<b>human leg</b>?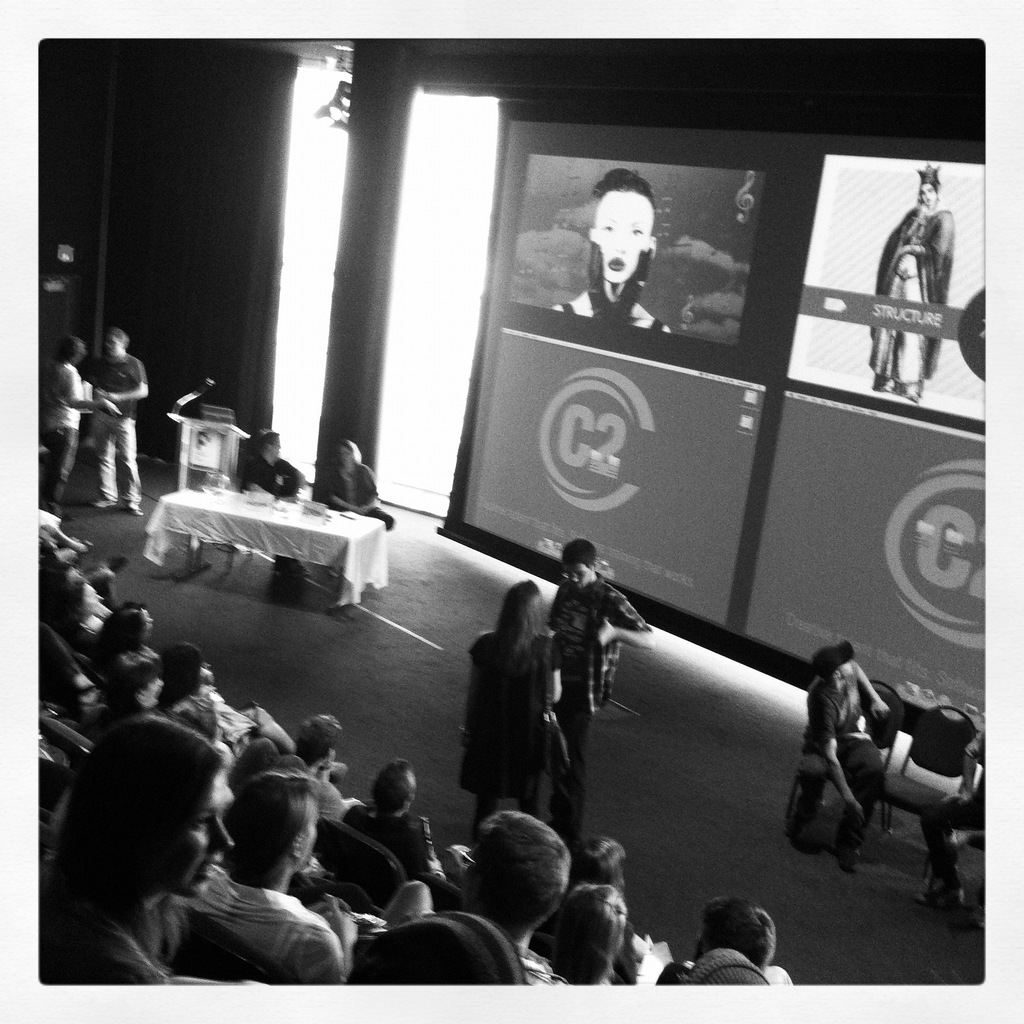
[79, 421, 141, 500]
